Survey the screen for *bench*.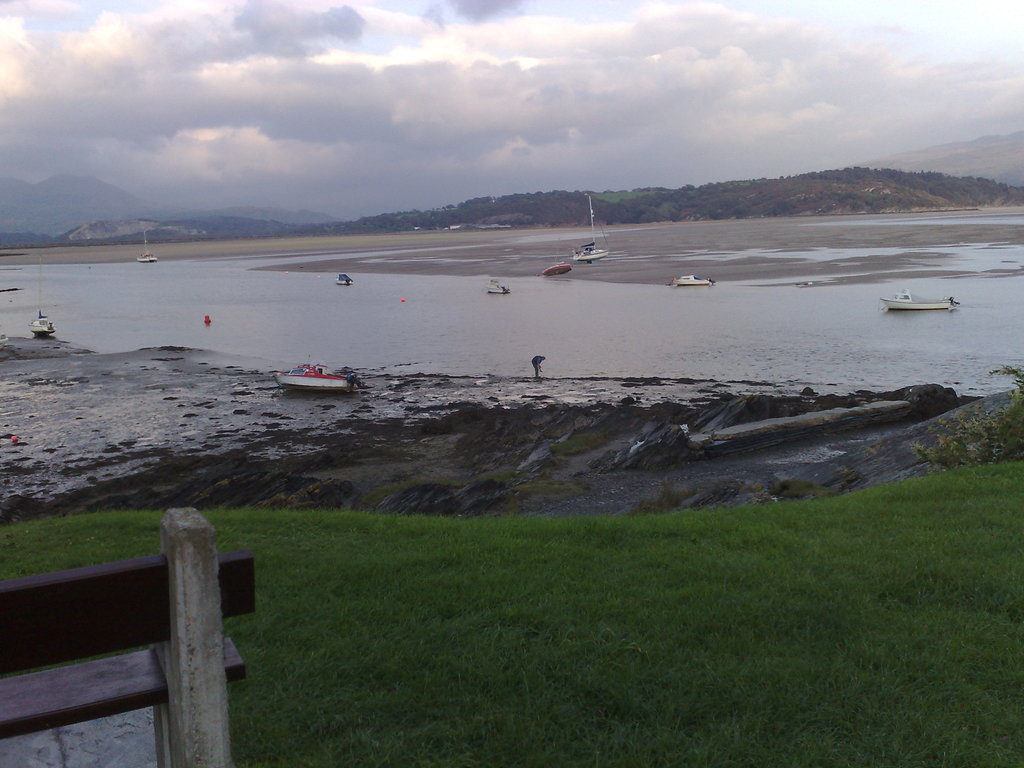
Survey found: [29,511,284,763].
